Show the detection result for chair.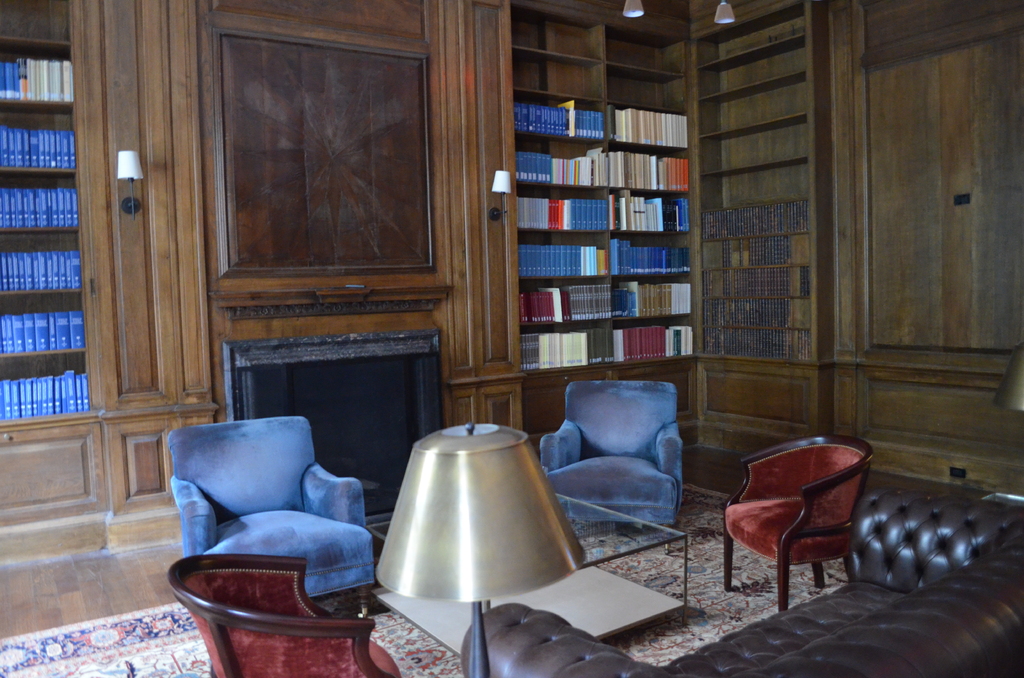
(x1=455, y1=480, x2=1023, y2=677).
